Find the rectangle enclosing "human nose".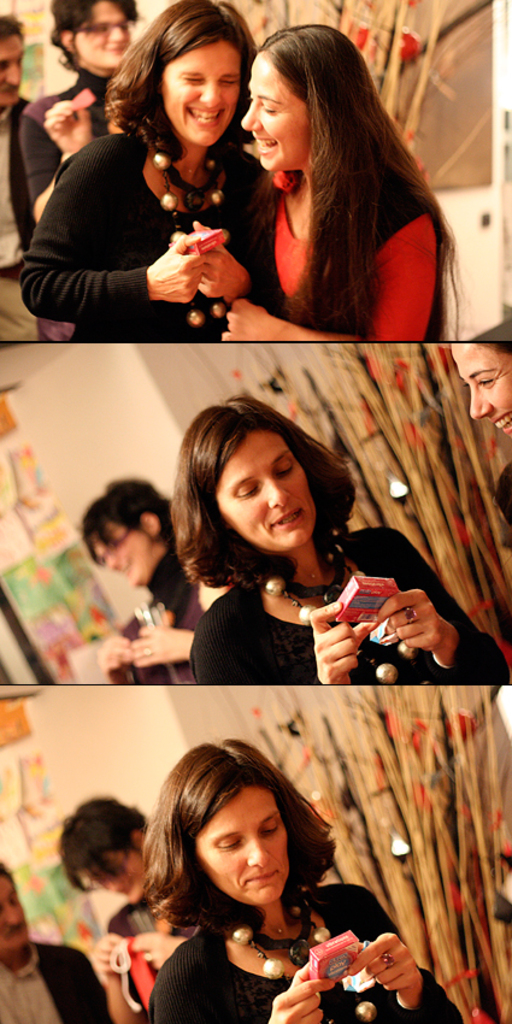
select_region(4, 907, 17, 926).
